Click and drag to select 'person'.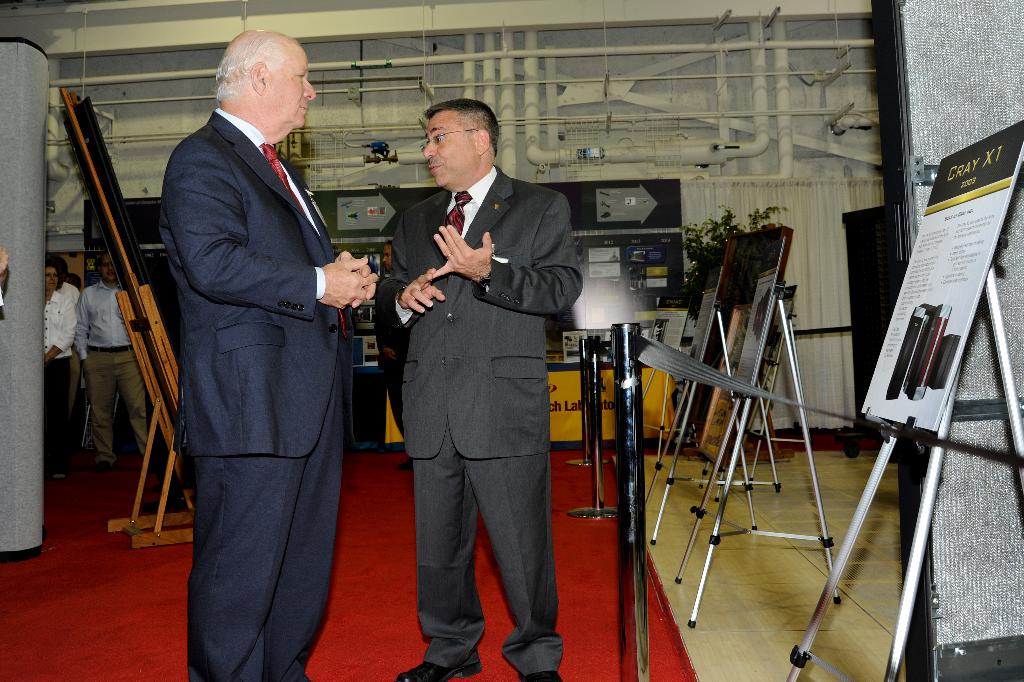
Selection: x1=34, y1=254, x2=84, y2=479.
